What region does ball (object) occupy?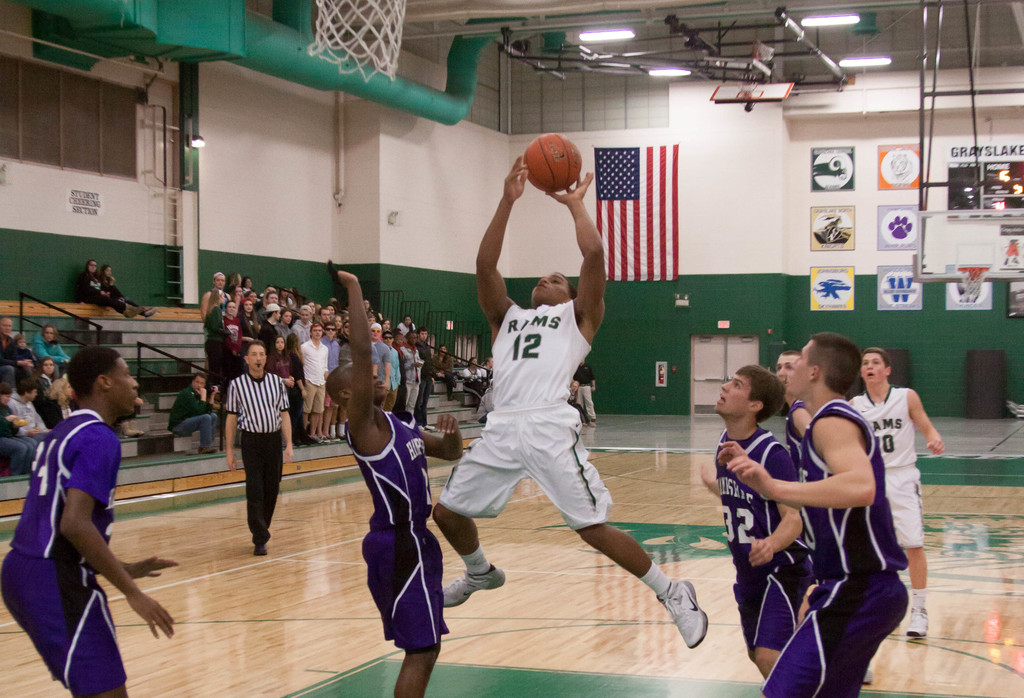
BBox(522, 134, 584, 191).
